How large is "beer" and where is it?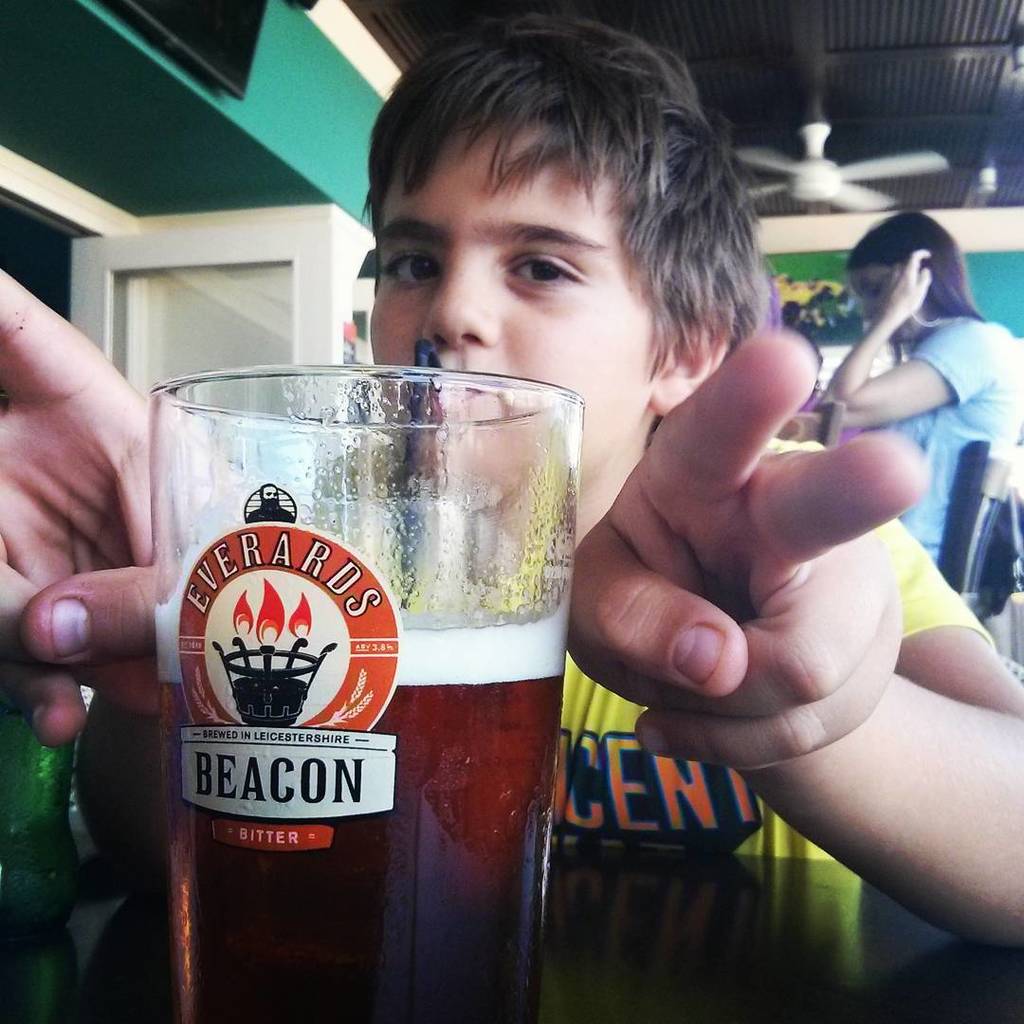
Bounding box: (x1=127, y1=361, x2=592, y2=994).
